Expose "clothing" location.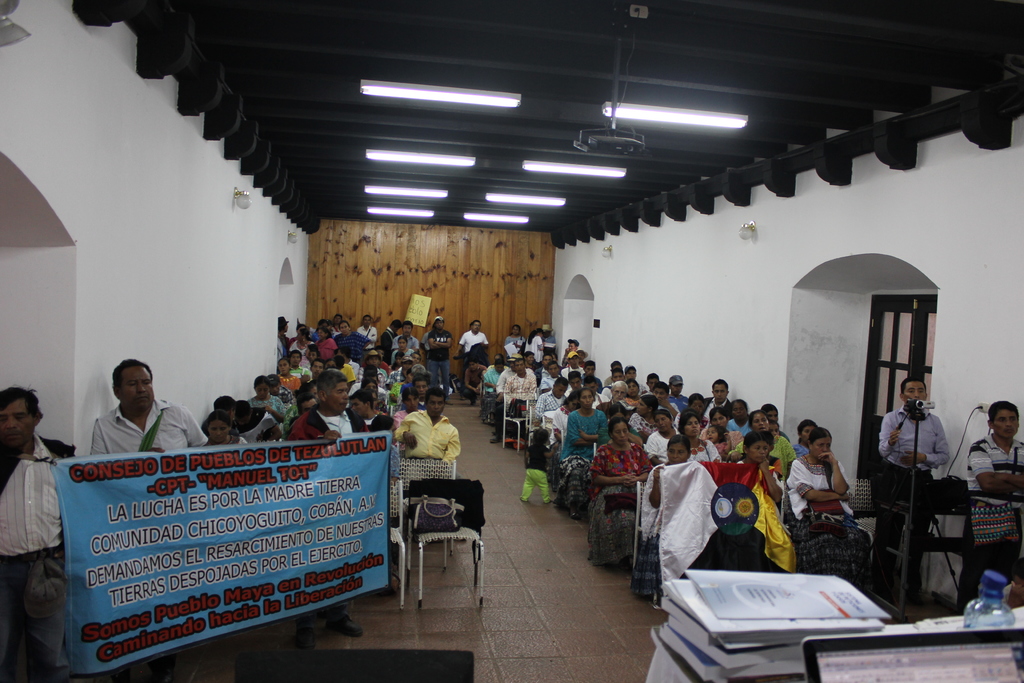
Exposed at bbox(482, 369, 500, 398).
